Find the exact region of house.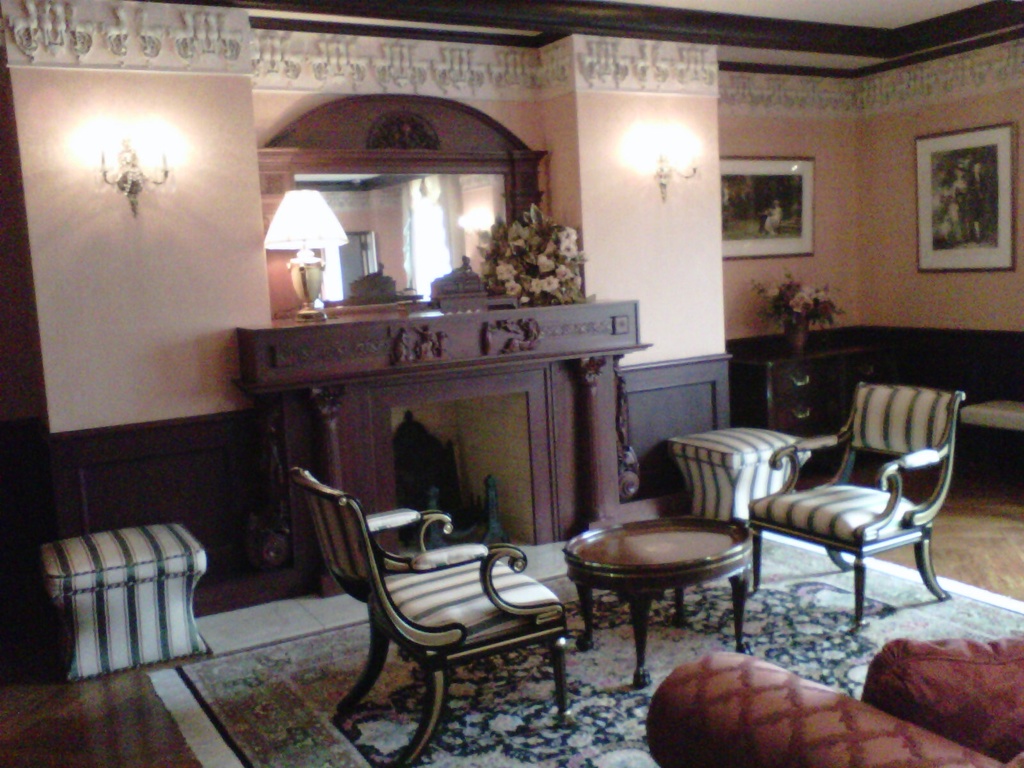
Exact region: [140, 19, 1023, 733].
